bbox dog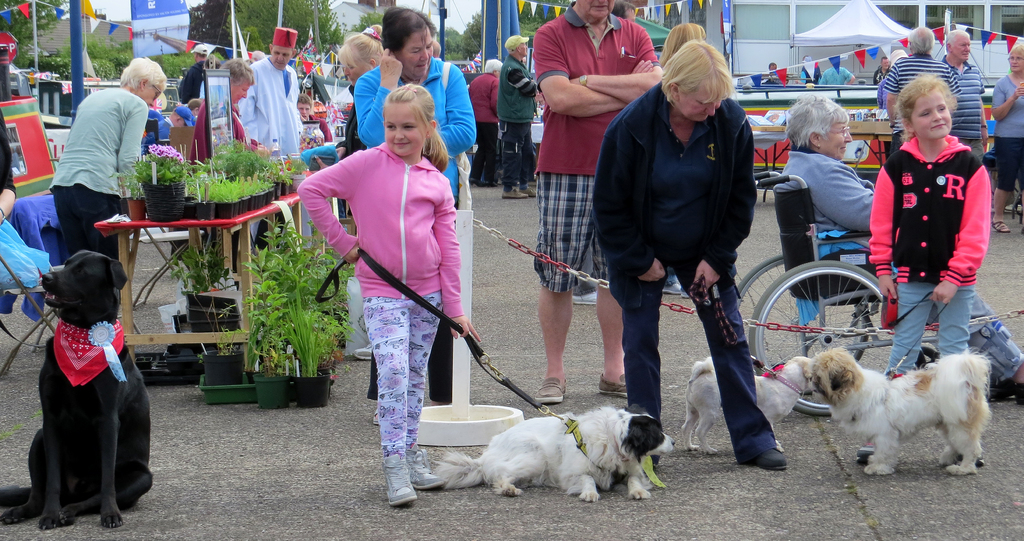
box=[425, 408, 676, 505]
